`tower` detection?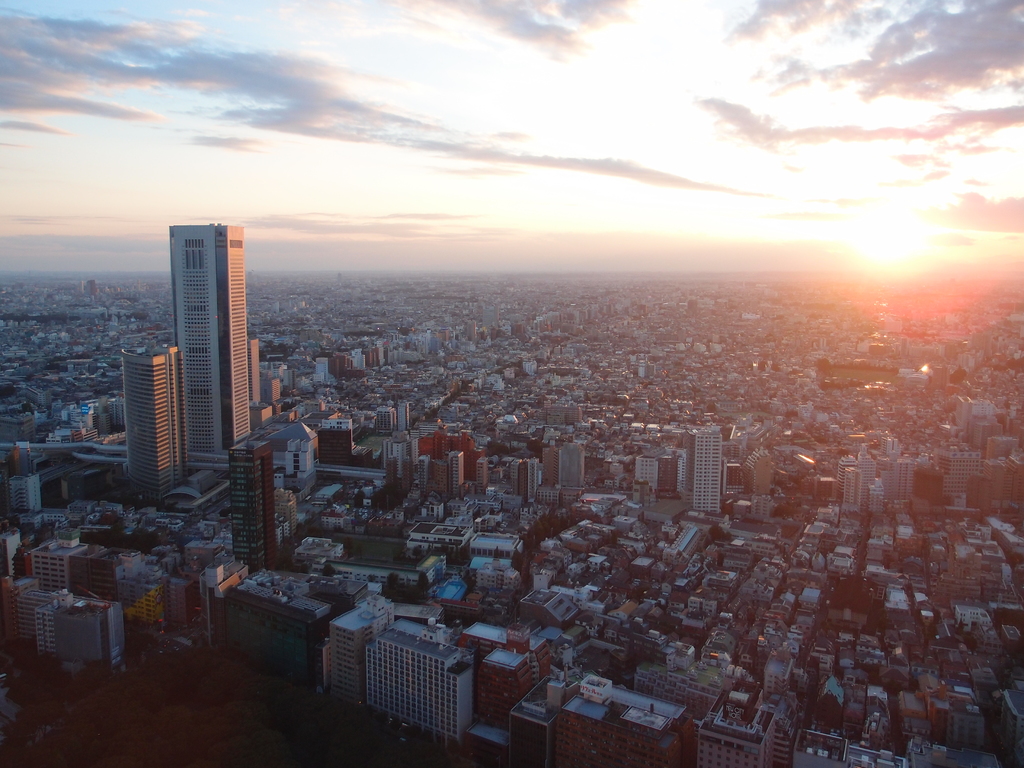
select_region(225, 441, 278, 572)
